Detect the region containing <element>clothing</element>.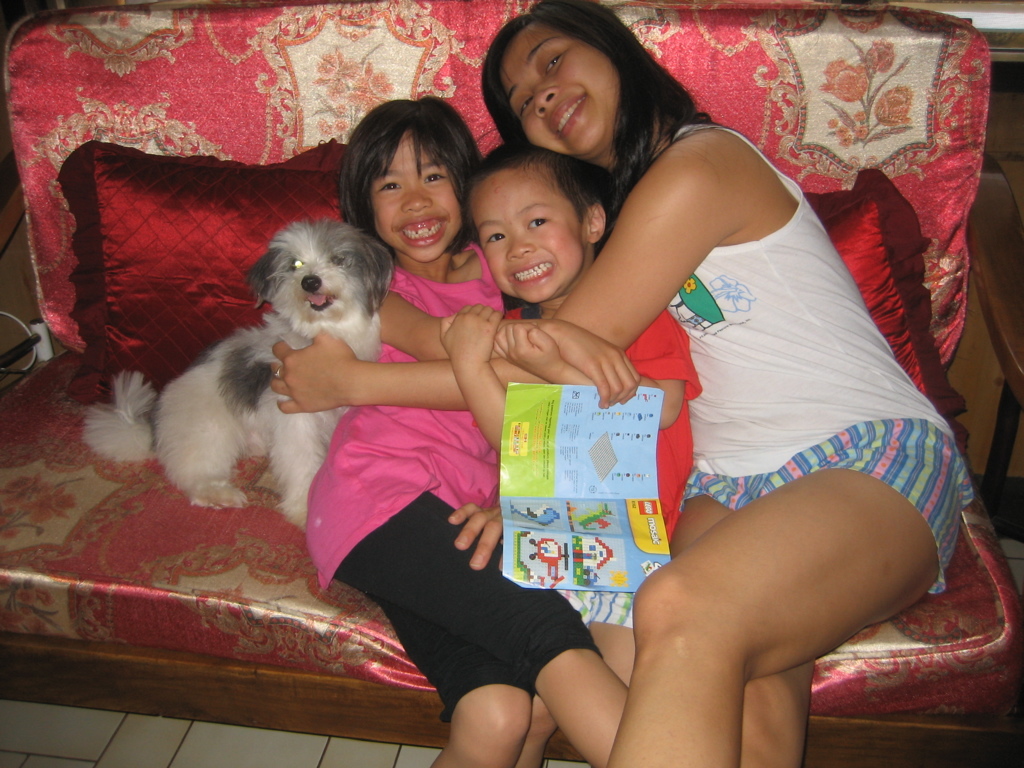
left=668, top=134, right=975, bottom=590.
